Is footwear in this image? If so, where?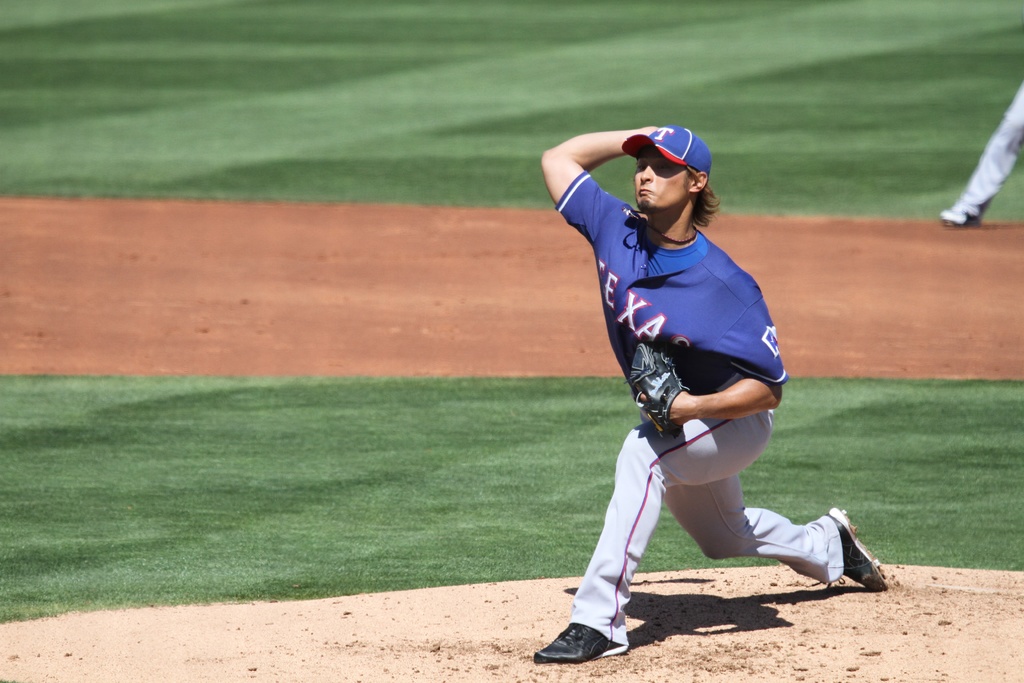
Yes, at locate(940, 206, 982, 227).
